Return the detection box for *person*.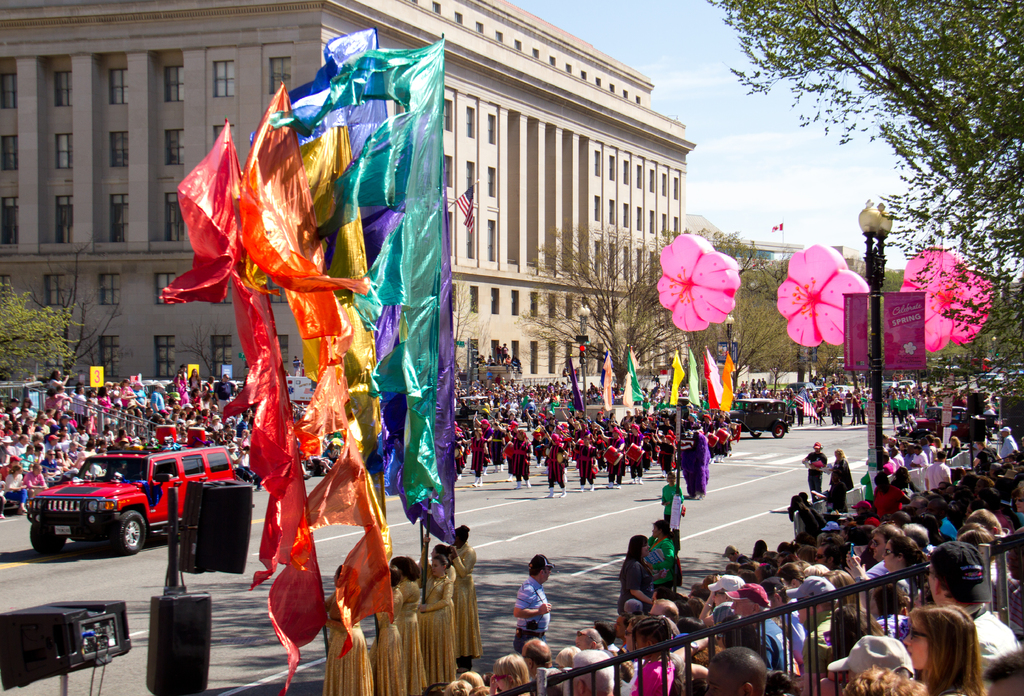
box=[189, 368, 200, 394].
